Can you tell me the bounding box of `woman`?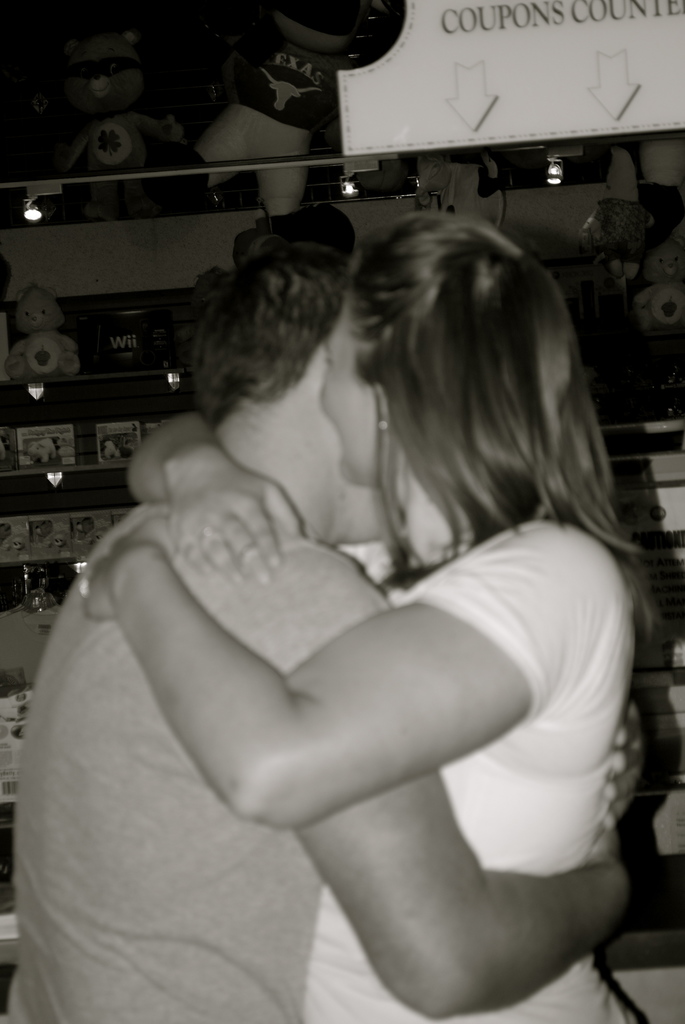
62 172 638 1023.
